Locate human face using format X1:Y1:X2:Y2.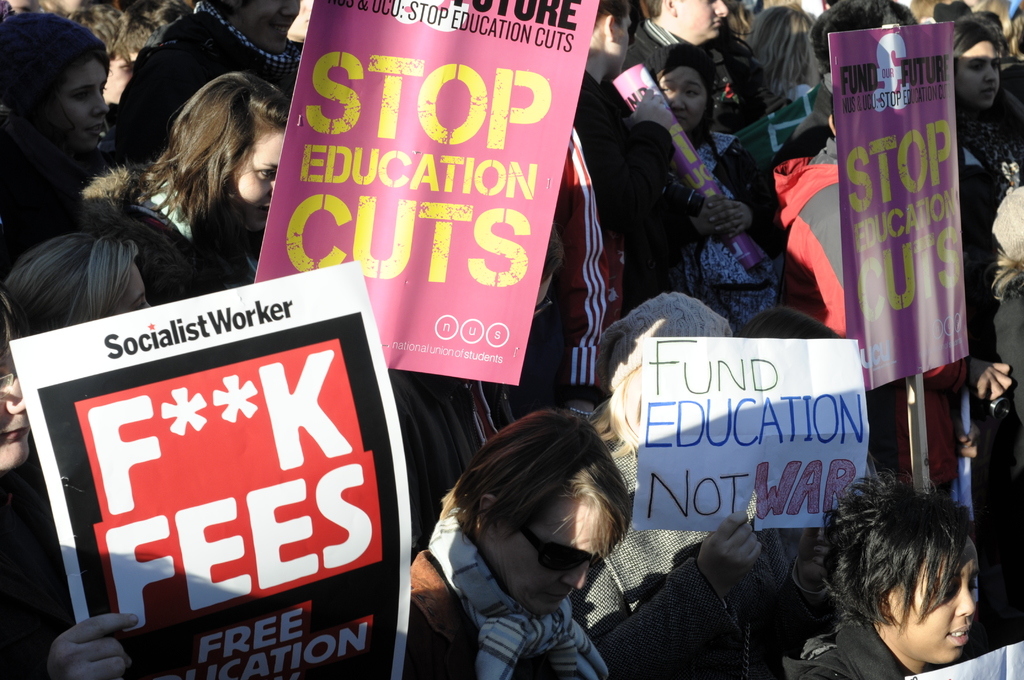
53:60:108:147.
